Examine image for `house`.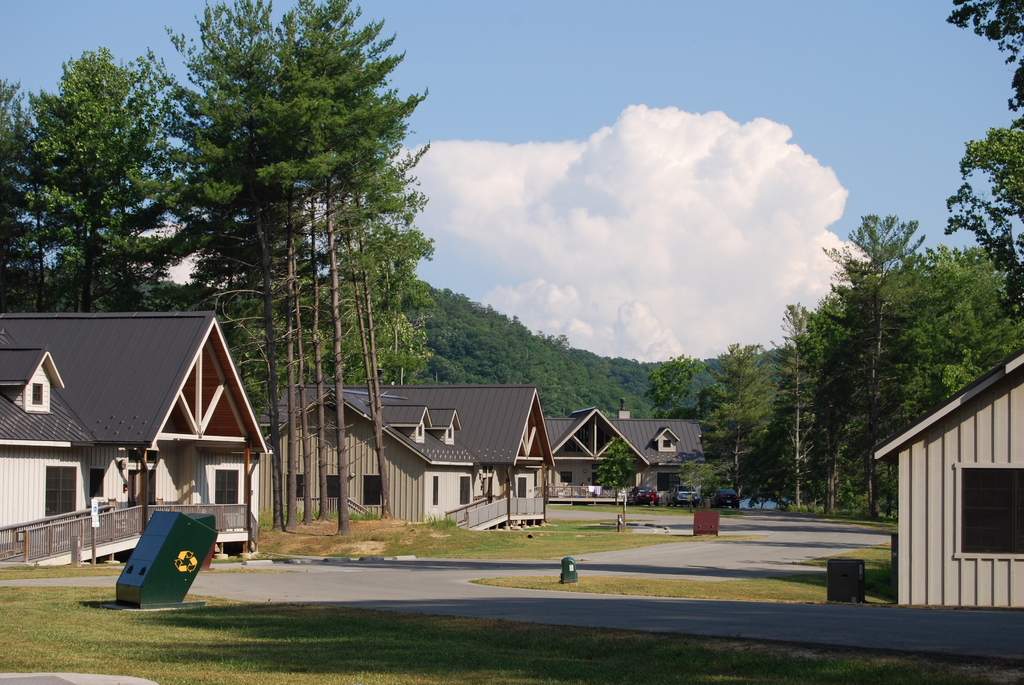
Examination result: [left=533, top=398, right=712, bottom=516].
